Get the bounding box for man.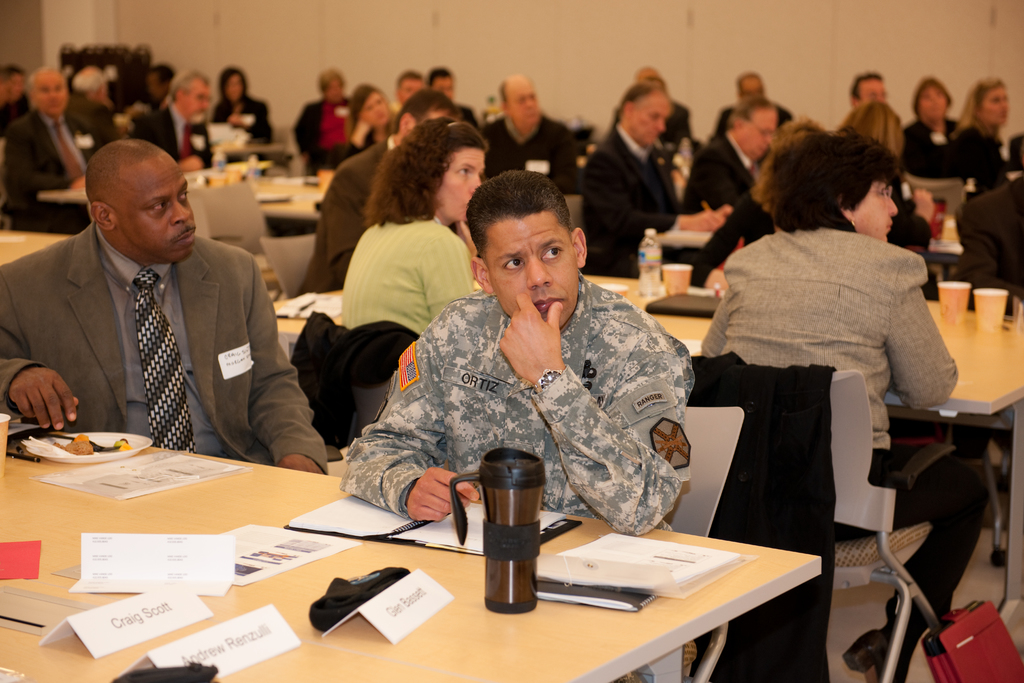
box=[144, 61, 183, 108].
